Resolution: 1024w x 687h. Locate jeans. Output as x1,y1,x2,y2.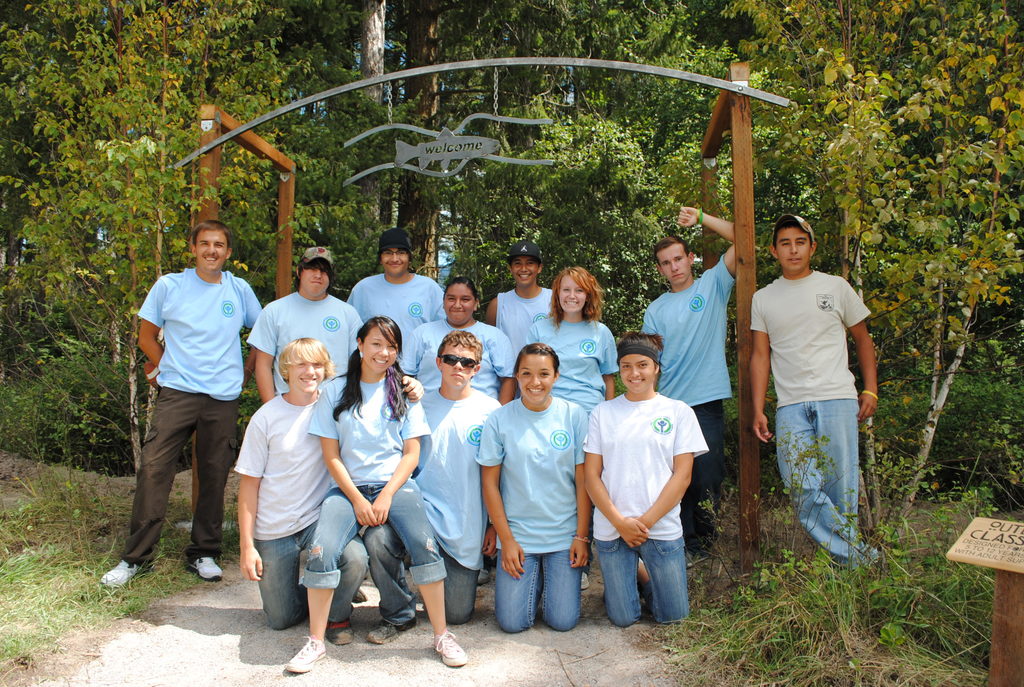
367,519,475,616.
